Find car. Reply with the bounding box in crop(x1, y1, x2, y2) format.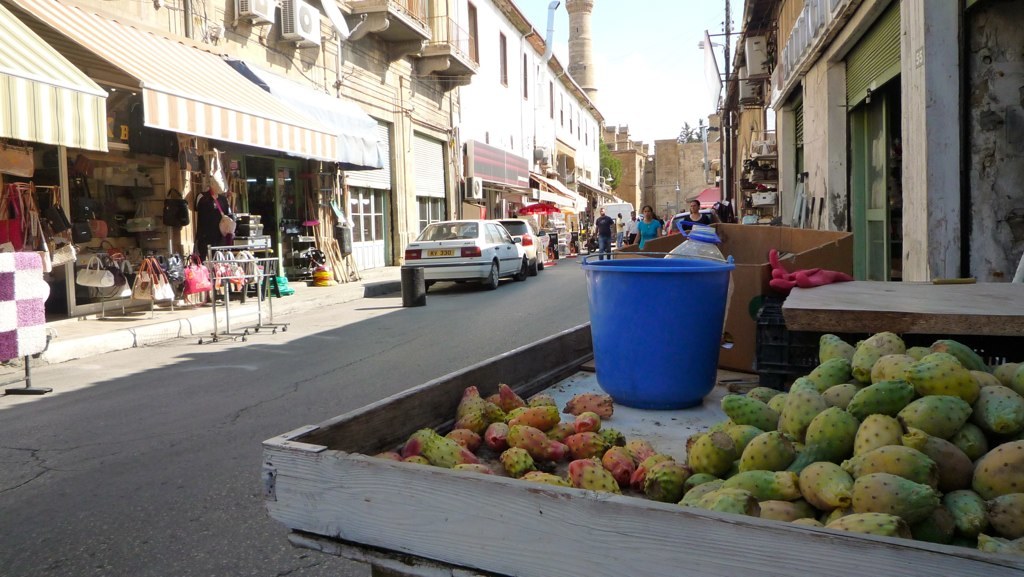
crop(403, 218, 530, 290).
